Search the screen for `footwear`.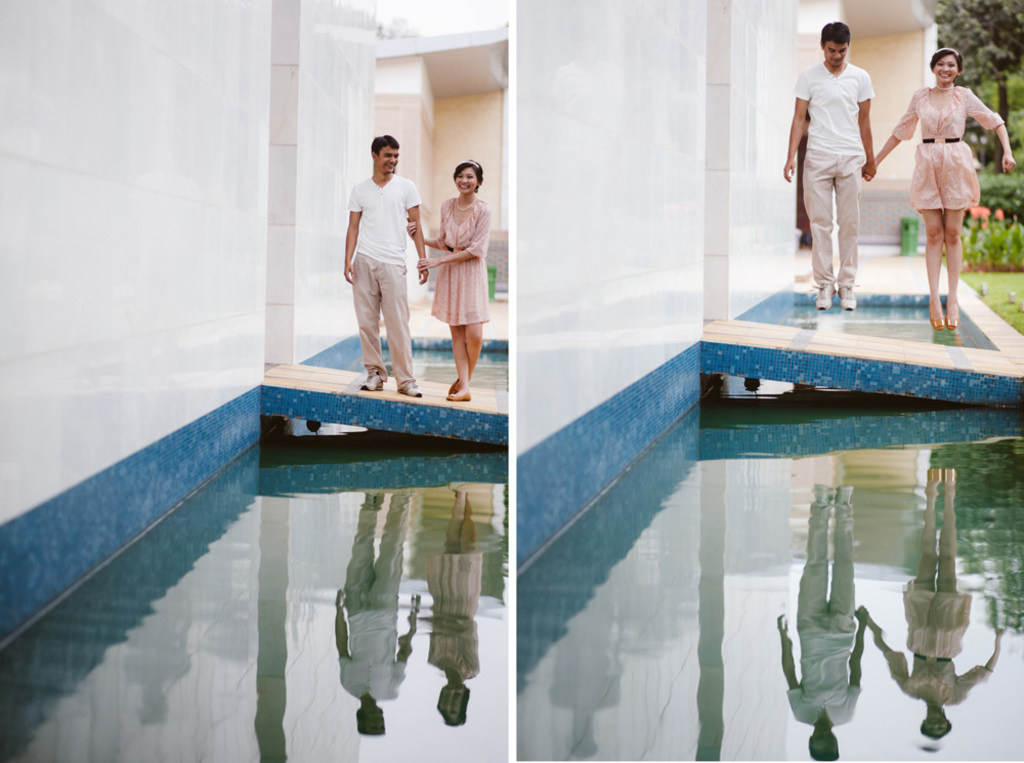
Found at (x1=450, y1=391, x2=472, y2=404).
